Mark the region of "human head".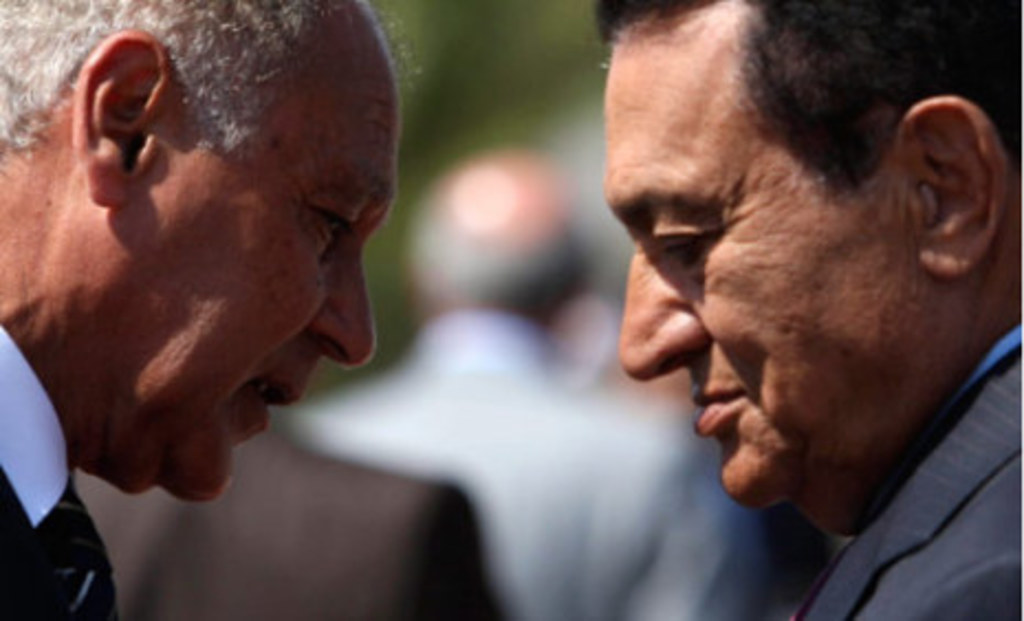
Region: x1=614, y1=0, x2=1022, y2=509.
